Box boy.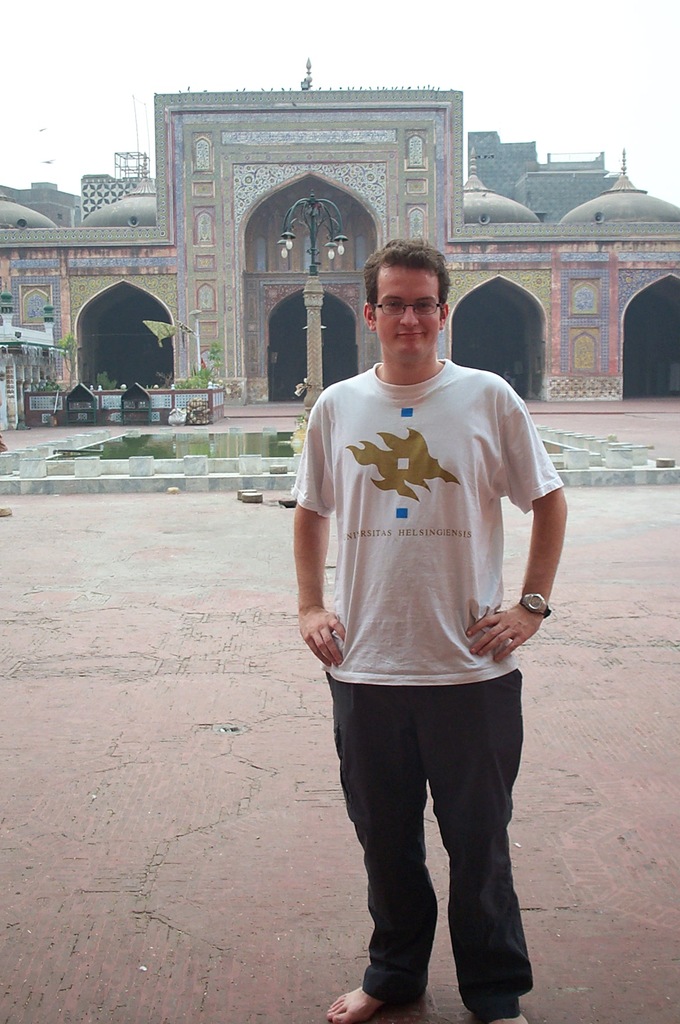
[x1=292, y1=239, x2=570, y2=1023].
